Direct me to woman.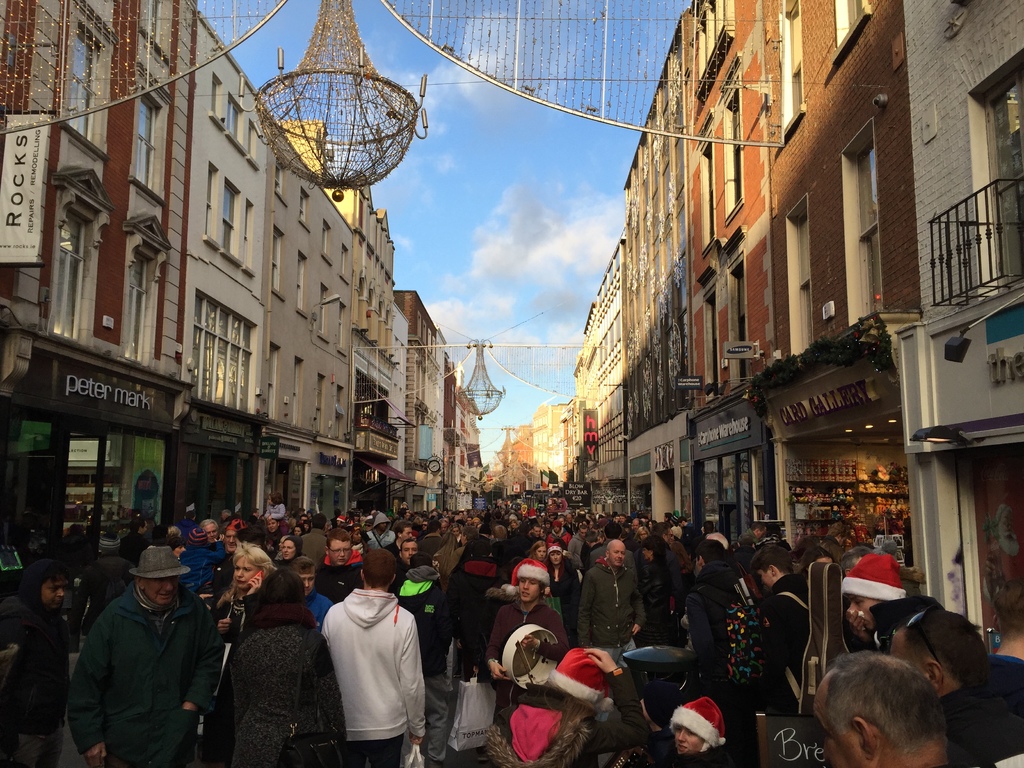
Direction: 275:535:303:565.
